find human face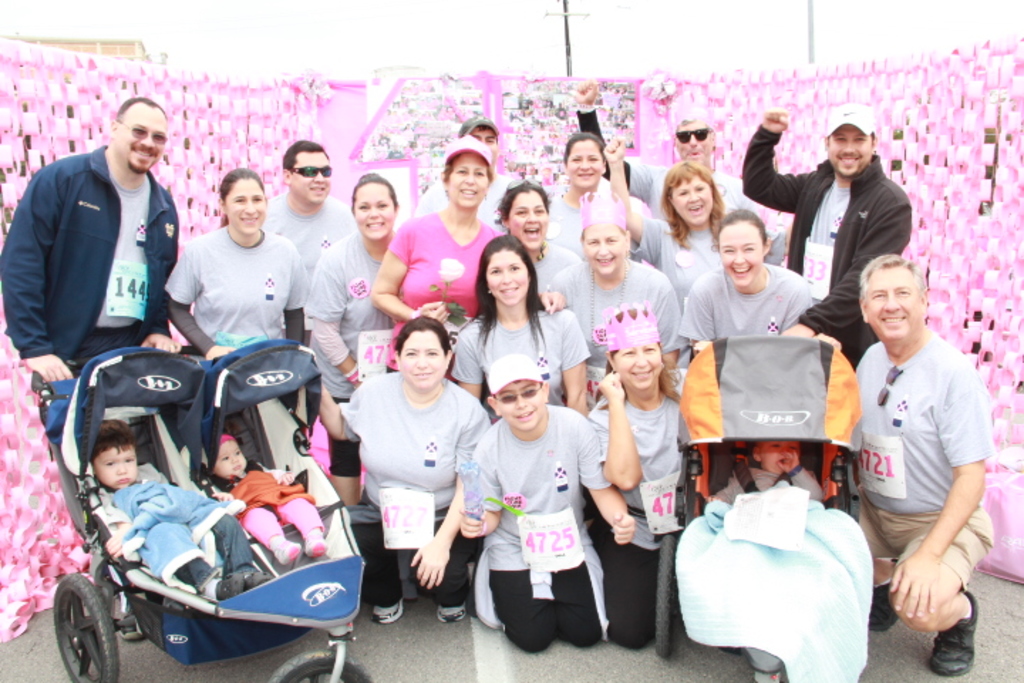
228:174:267:235
